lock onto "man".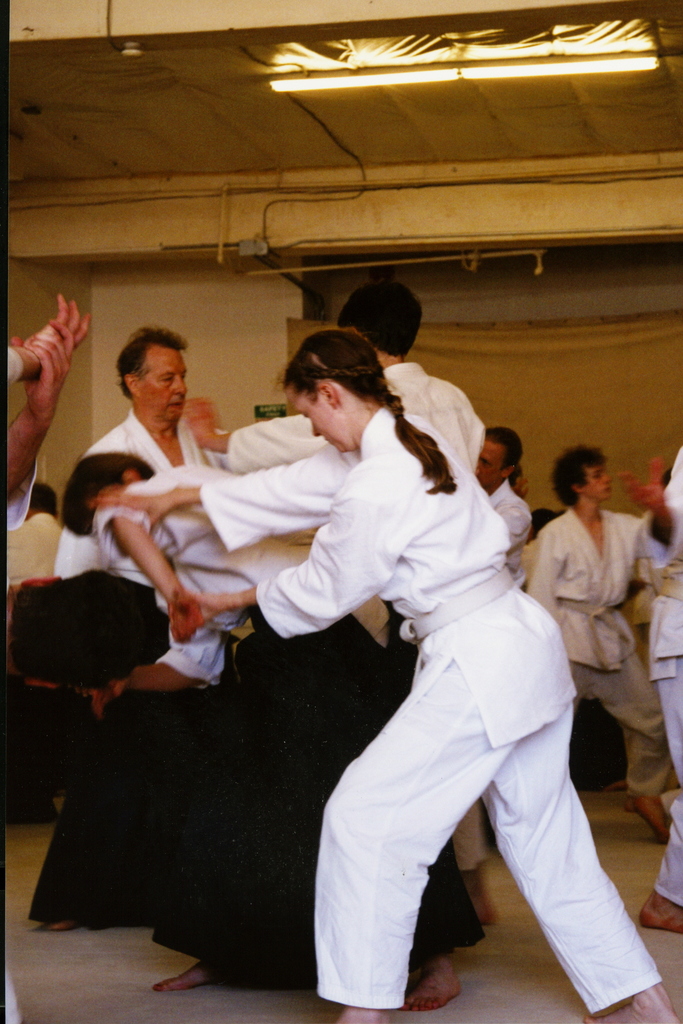
Locked: pyautogui.locateOnScreen(472, 424, 535, 591).
